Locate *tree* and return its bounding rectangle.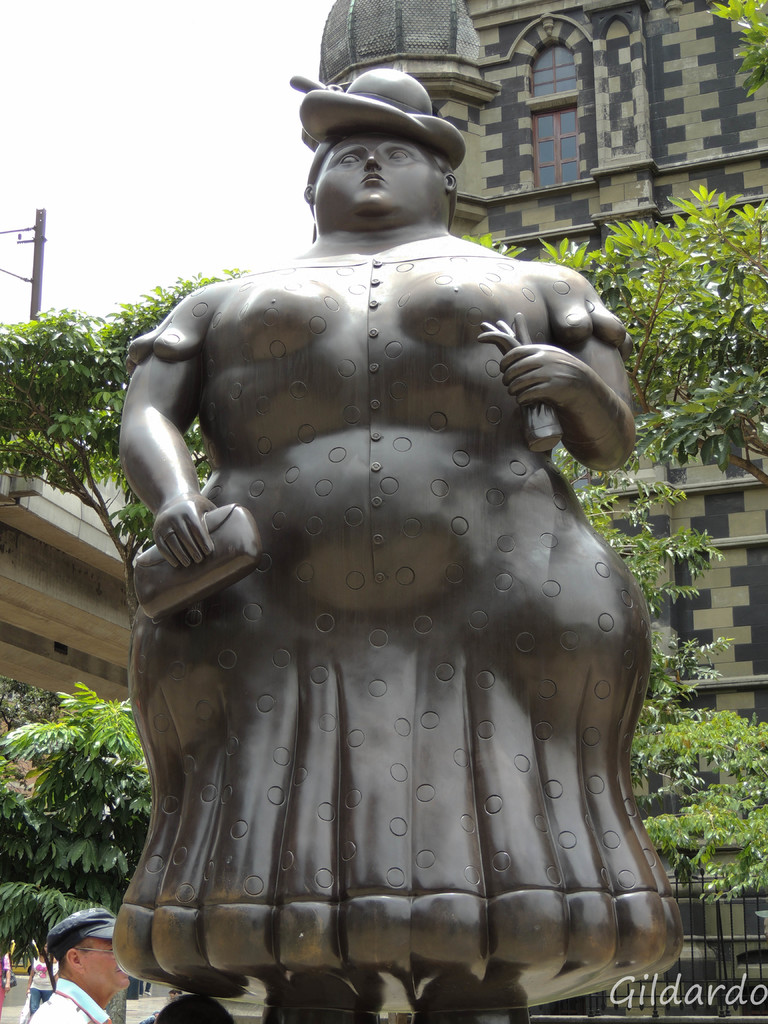
BBox(450, 182, 767, 733).
